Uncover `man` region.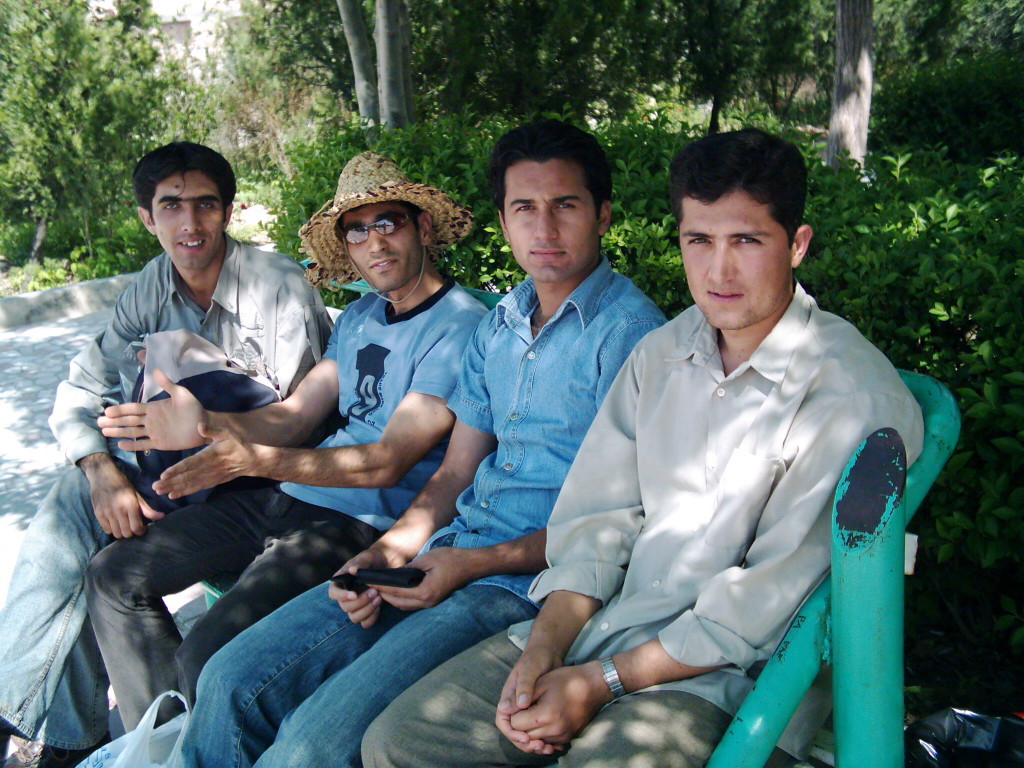
Uncovered: bbox=(79, 148, 490, 738).
